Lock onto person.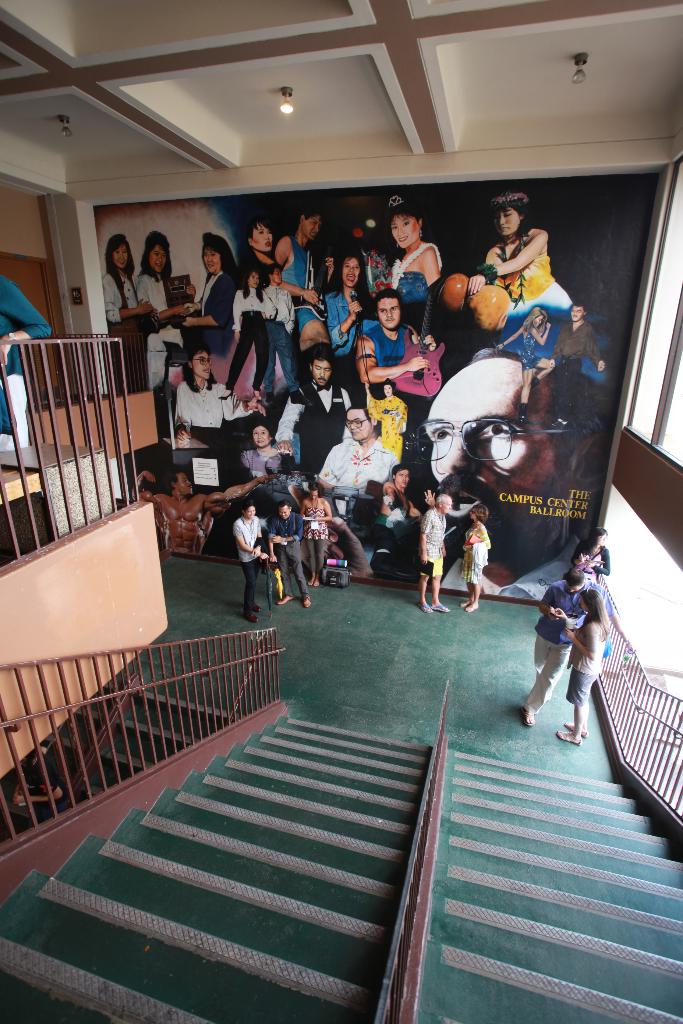
Locked: 554 590 611 748.
